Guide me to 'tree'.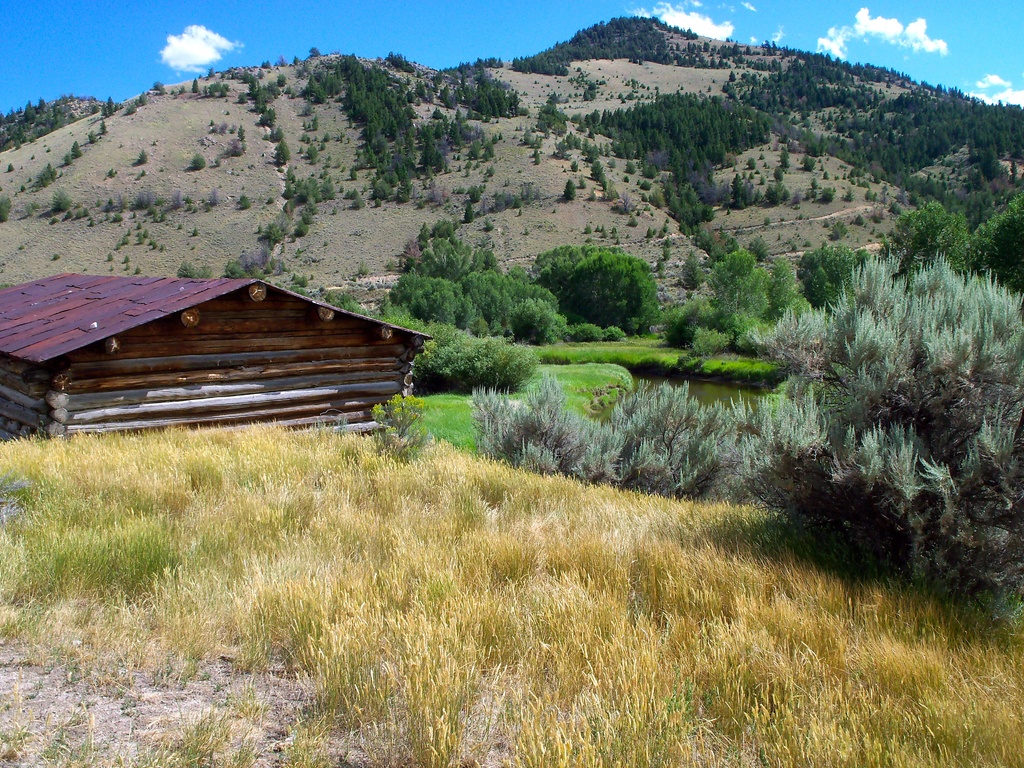
Guidance: {"x1": 906, "y1": 195, "x2": 910, "y2": 209}.
